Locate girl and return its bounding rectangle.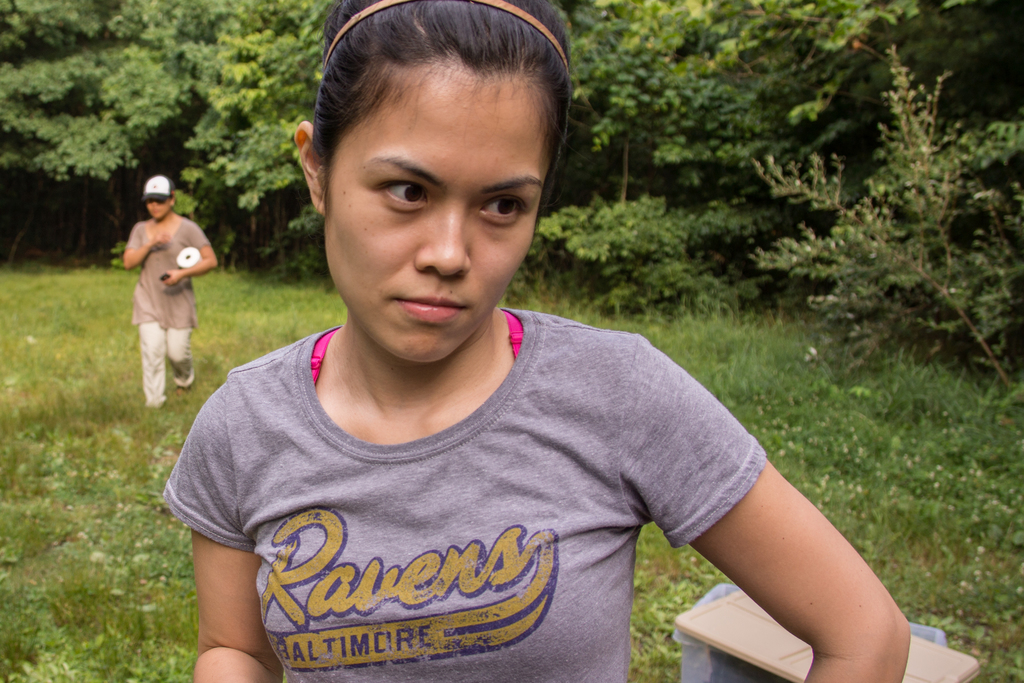
[x1=120, y1=174, x2=218, y2=406].
